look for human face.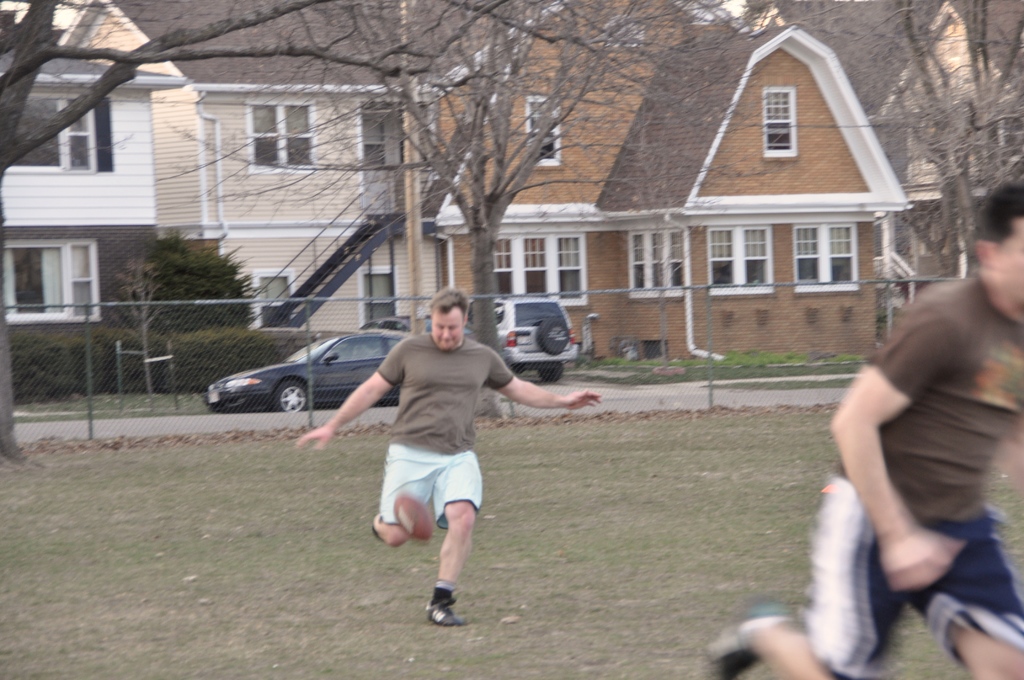
Found: rect(993, 219, 1023, 309).
